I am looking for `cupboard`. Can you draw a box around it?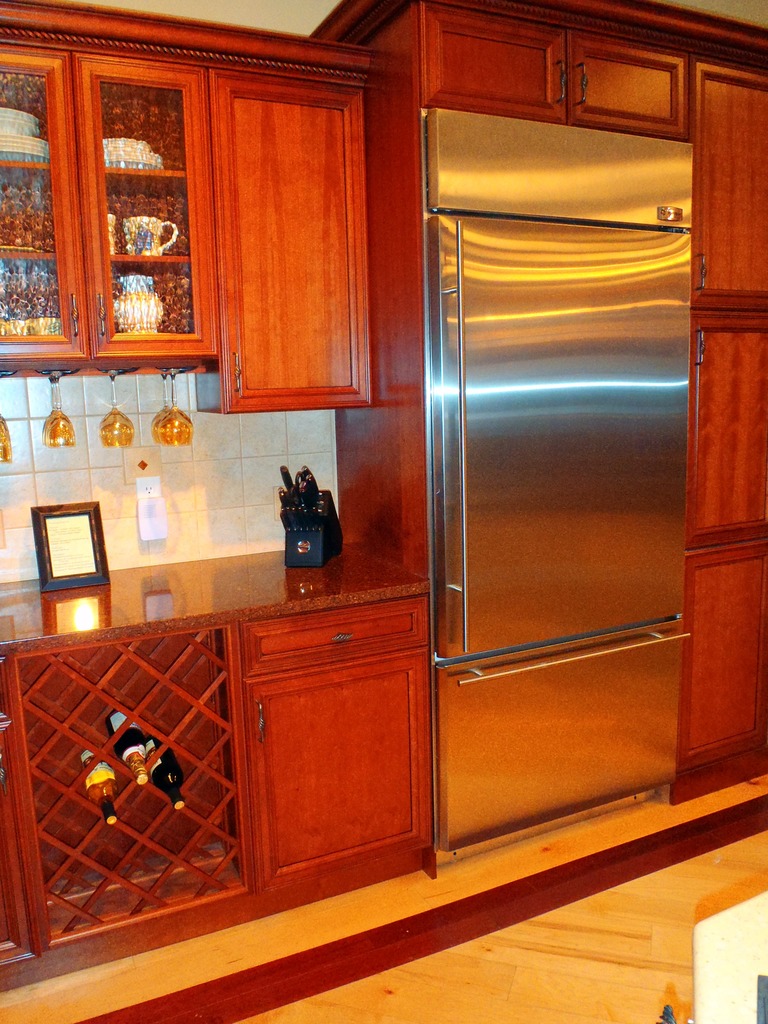
Sure, the bounding box is bbox=[0, 1, 767, 977].
